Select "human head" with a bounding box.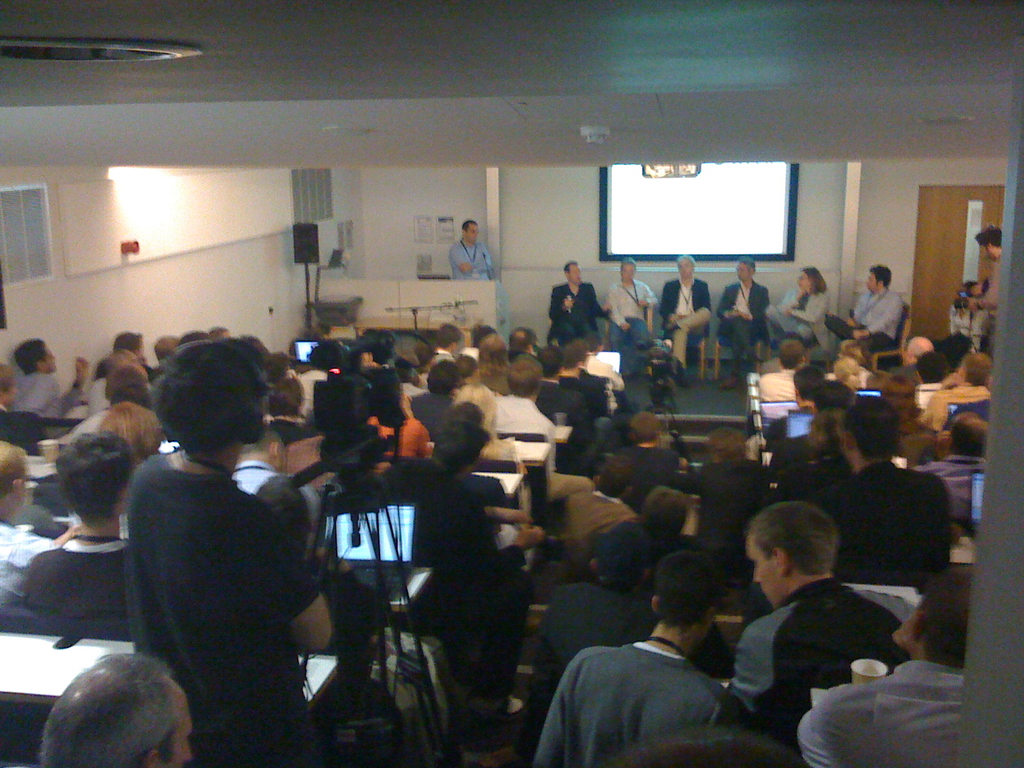
[left=356, top=362, right=421, bottom=426].
